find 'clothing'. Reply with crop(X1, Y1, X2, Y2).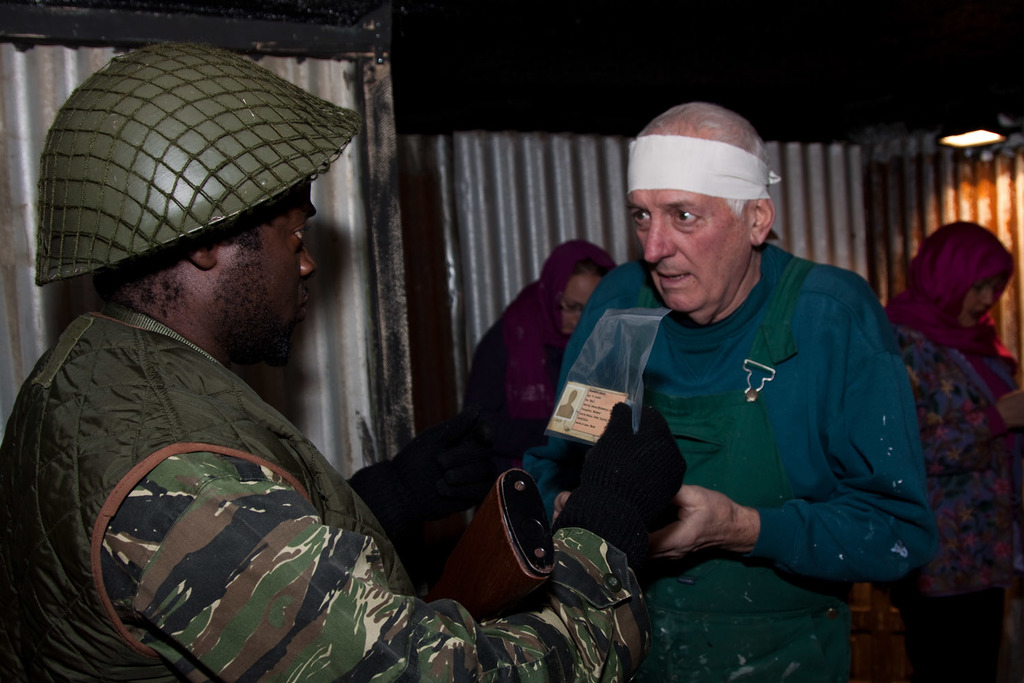
crop(0, 301, 640, 682).
